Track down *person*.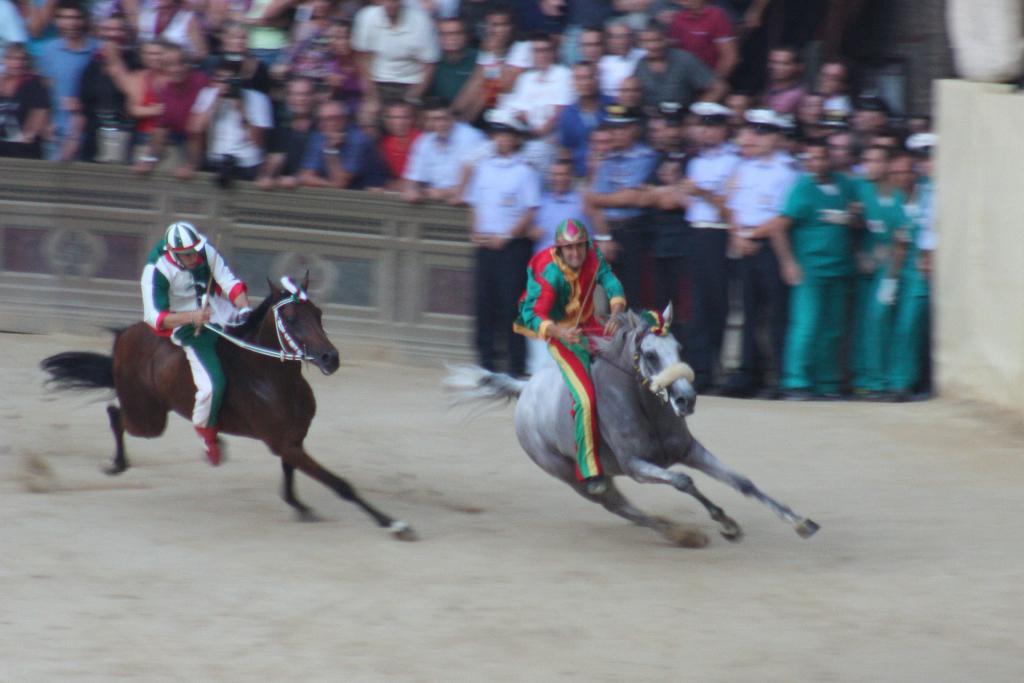
Tracked to 187,58,273,186.
